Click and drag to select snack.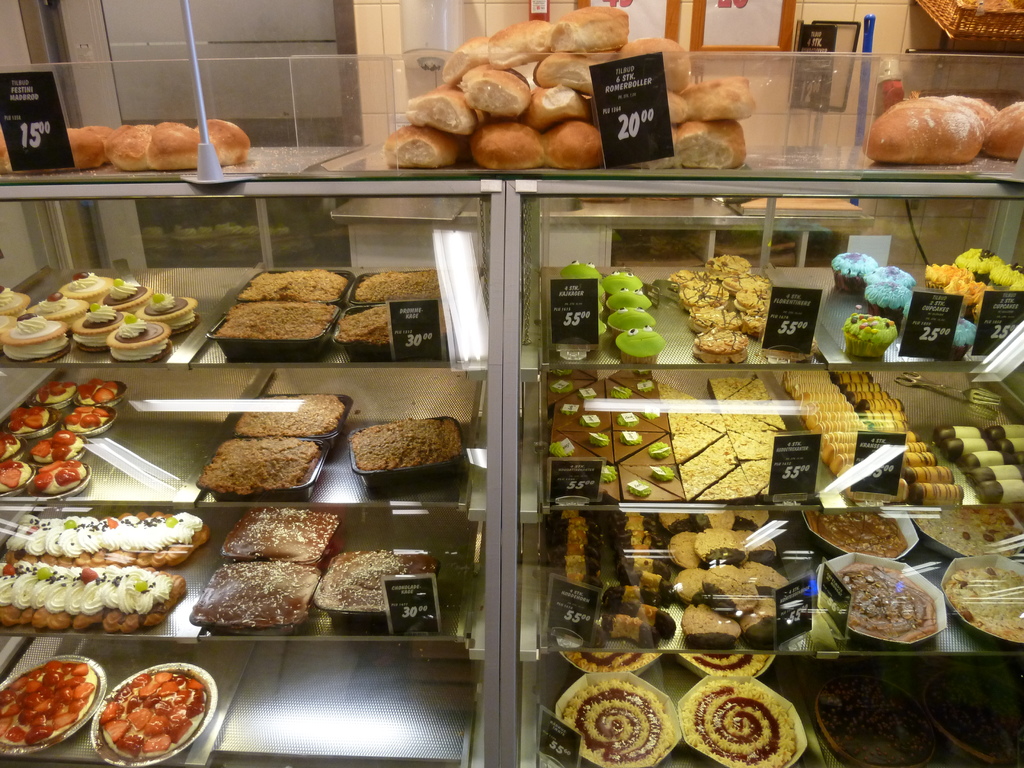
Selection: 384/130/465/173.
